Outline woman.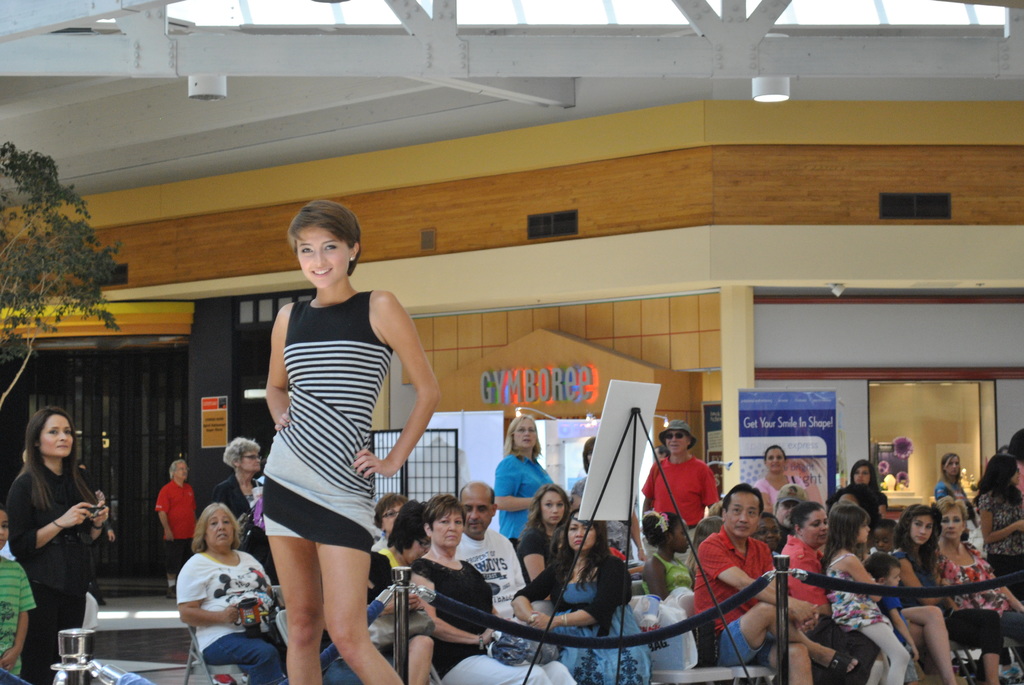
Outline: BBox(225, 188, 427, 684).
